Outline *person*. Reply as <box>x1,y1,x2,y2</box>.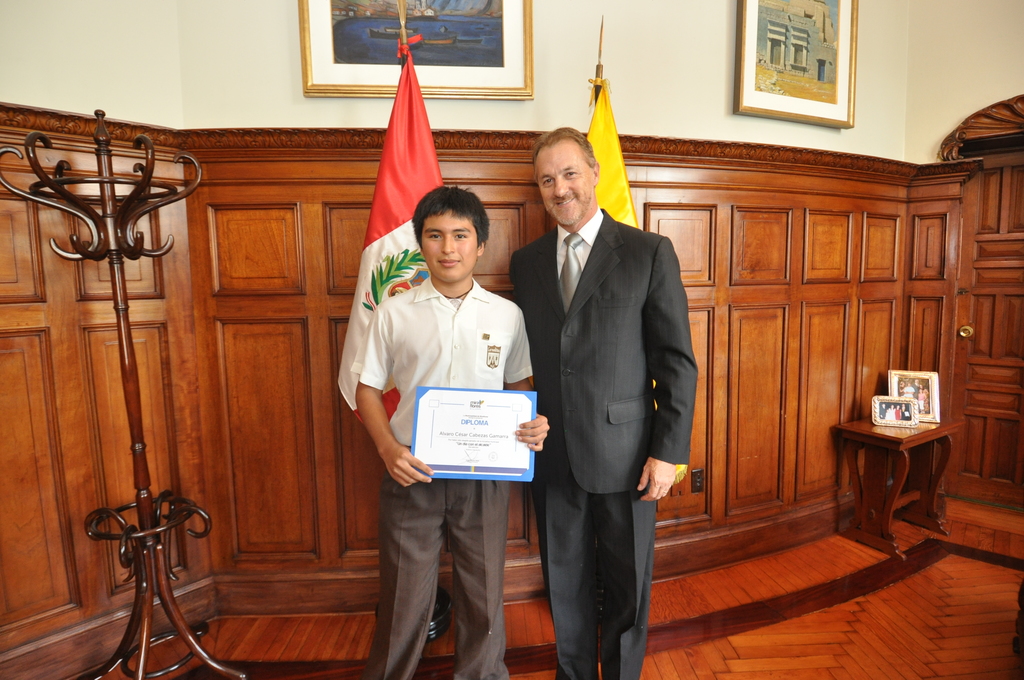
<box>355,185,547,679</box>.
